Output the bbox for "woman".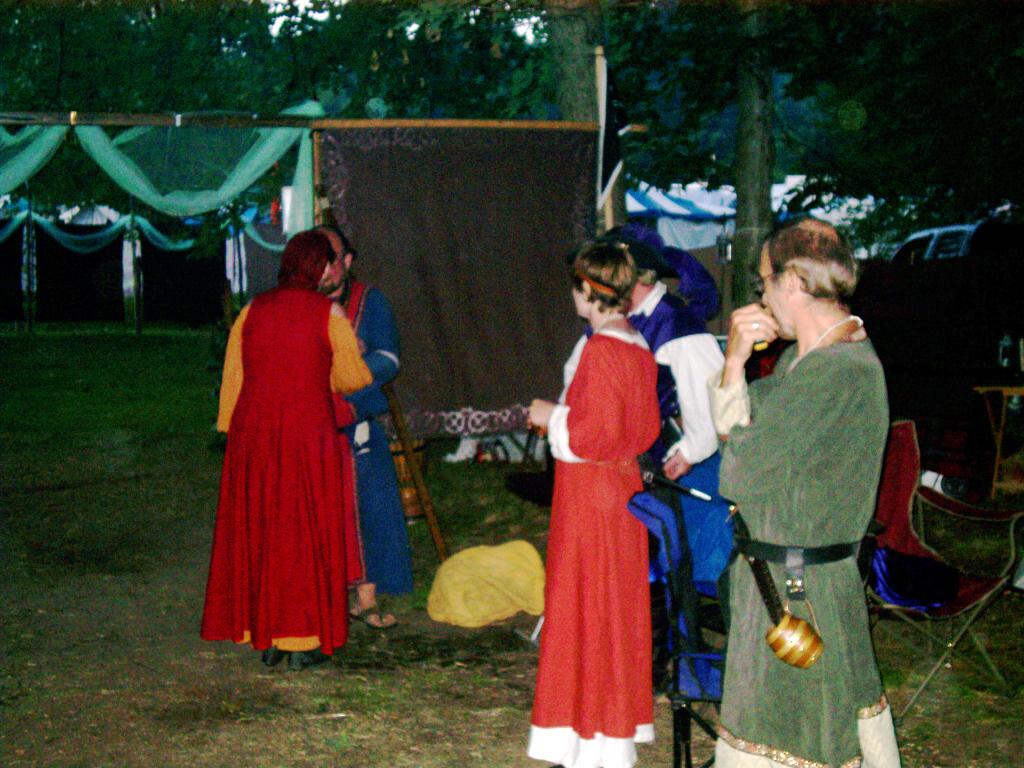
(left=206, top=205, right=388, bottom=661).
